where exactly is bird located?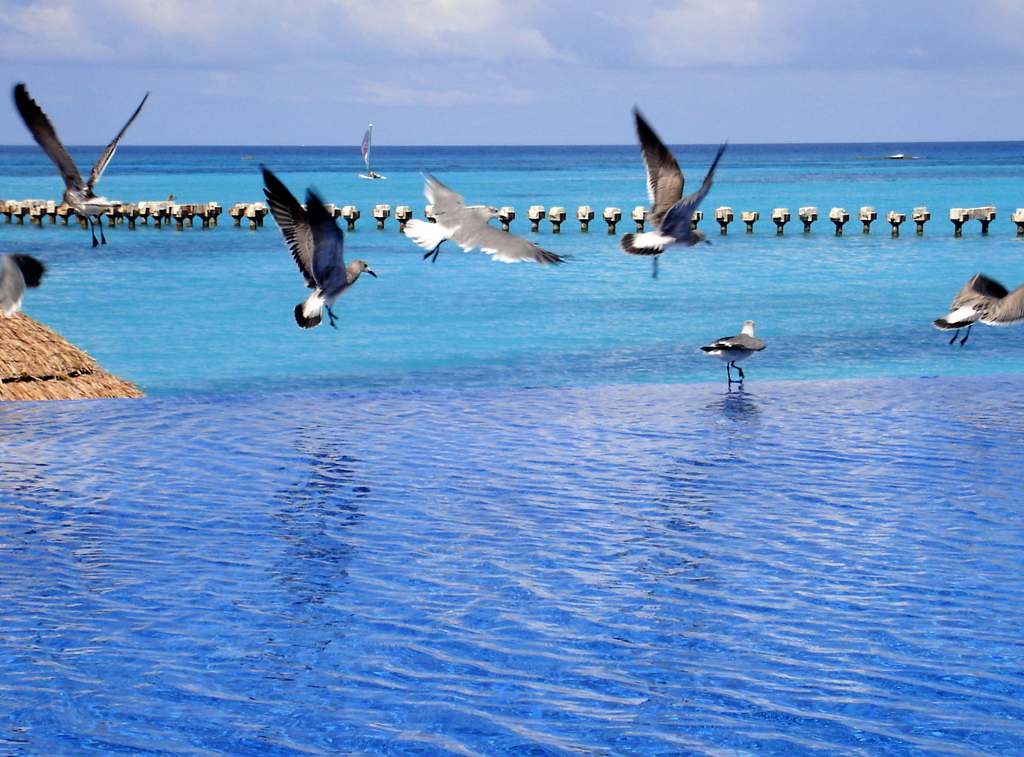
Its bounding box is BBox(9, 82, 150, 252).
